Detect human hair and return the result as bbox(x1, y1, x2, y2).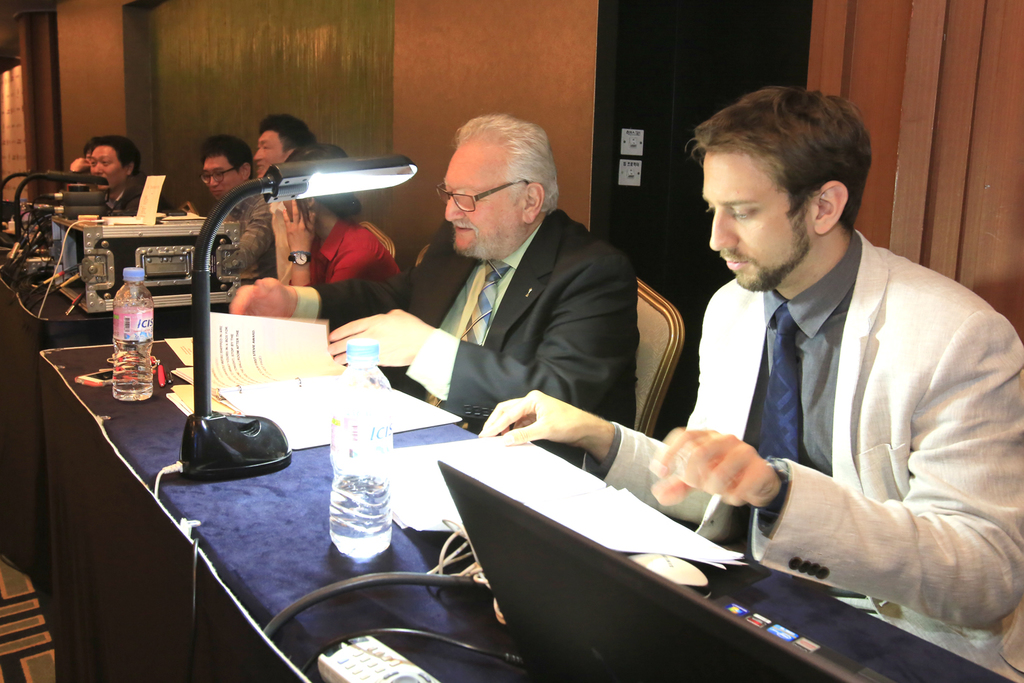
bbox(204, 137, 253, 191).
